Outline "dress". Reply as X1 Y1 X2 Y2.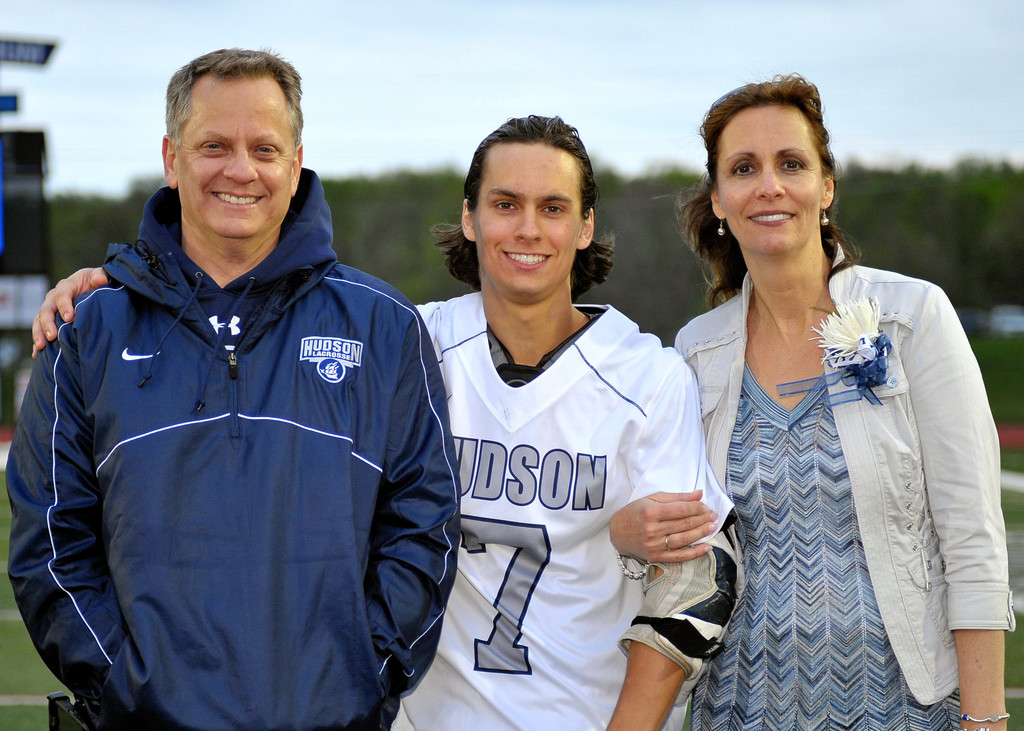
669 240 1010 730.
